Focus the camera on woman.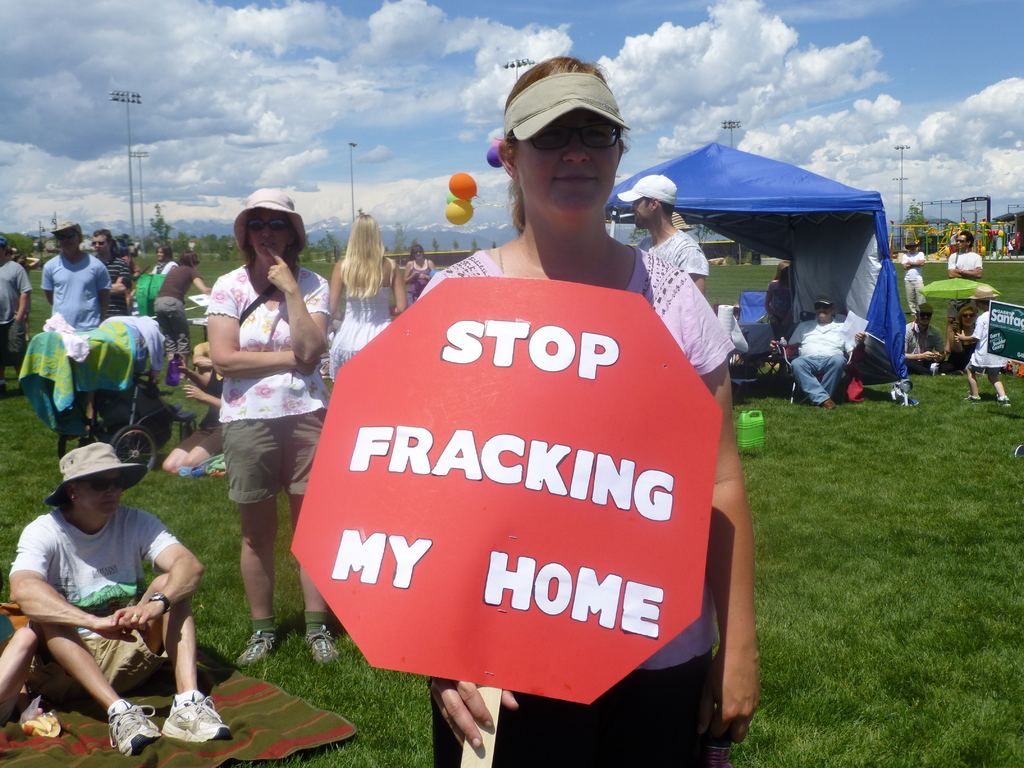
Focus region: (330,216,405,373).
